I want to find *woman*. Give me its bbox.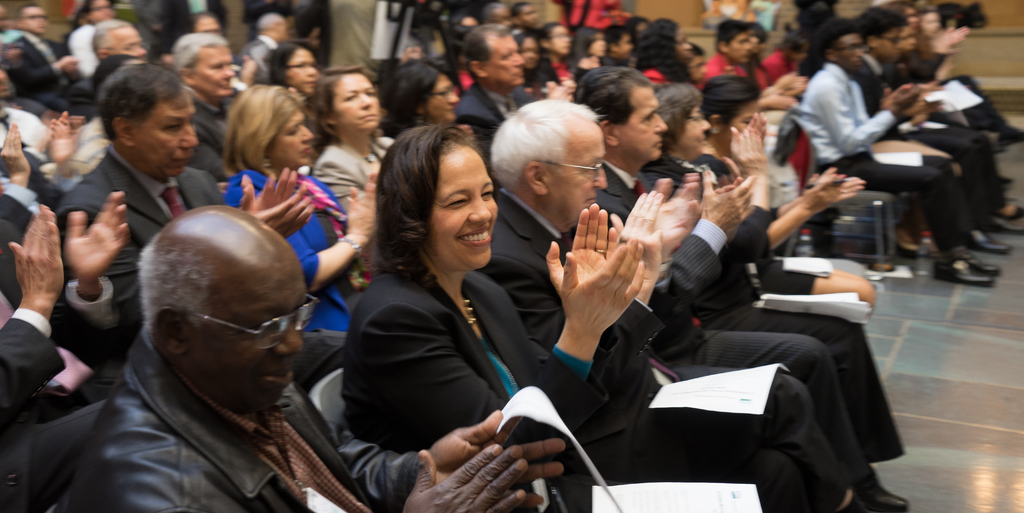
644/97/908/459.
